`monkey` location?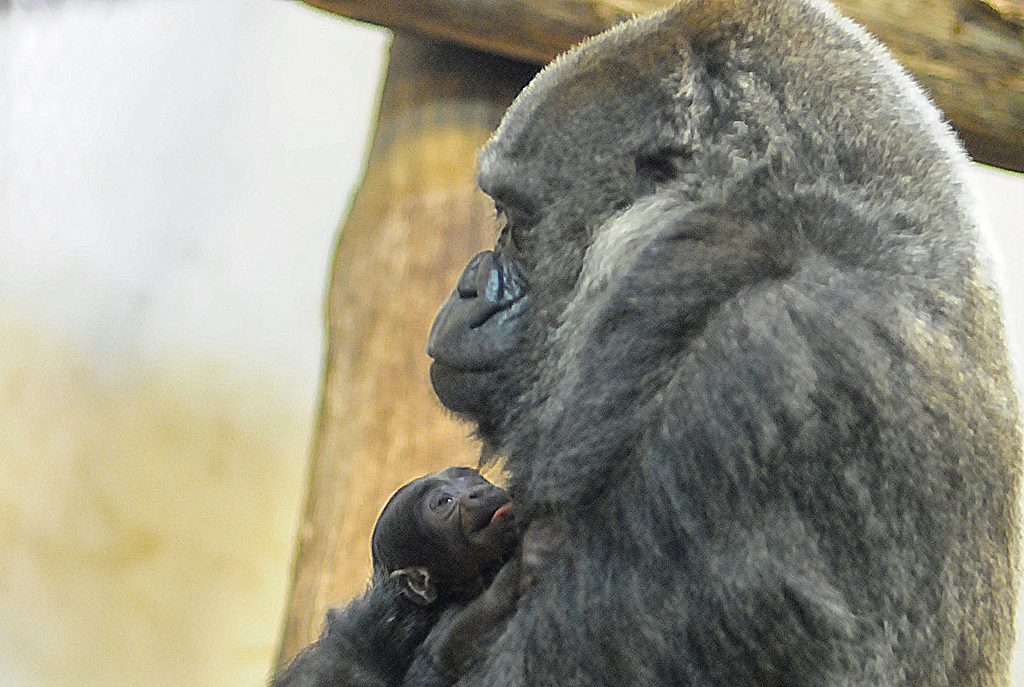
270:0:1023:686
